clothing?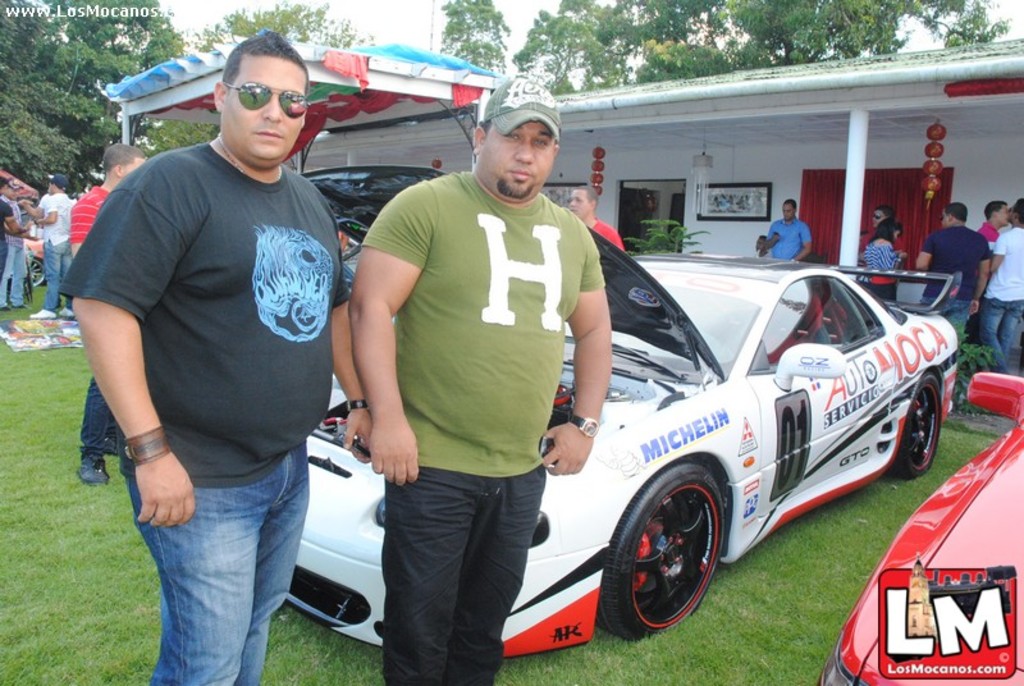
BBox(0, 196, 27, 307)
